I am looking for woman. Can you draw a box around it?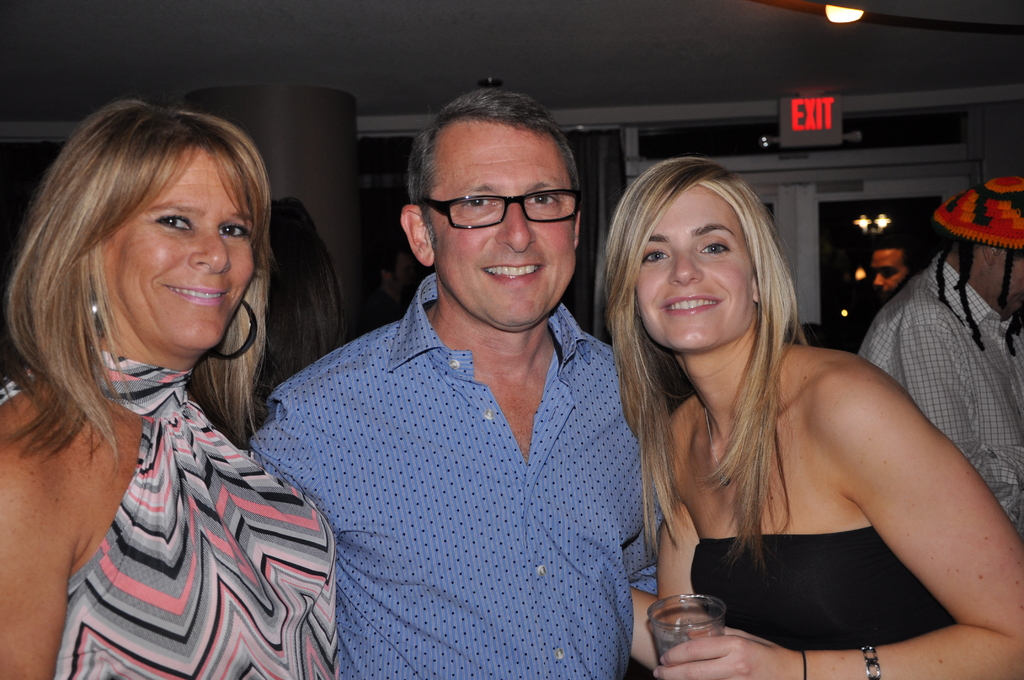
Sure, the bounding box is detection(0, 98, 344, 679).
